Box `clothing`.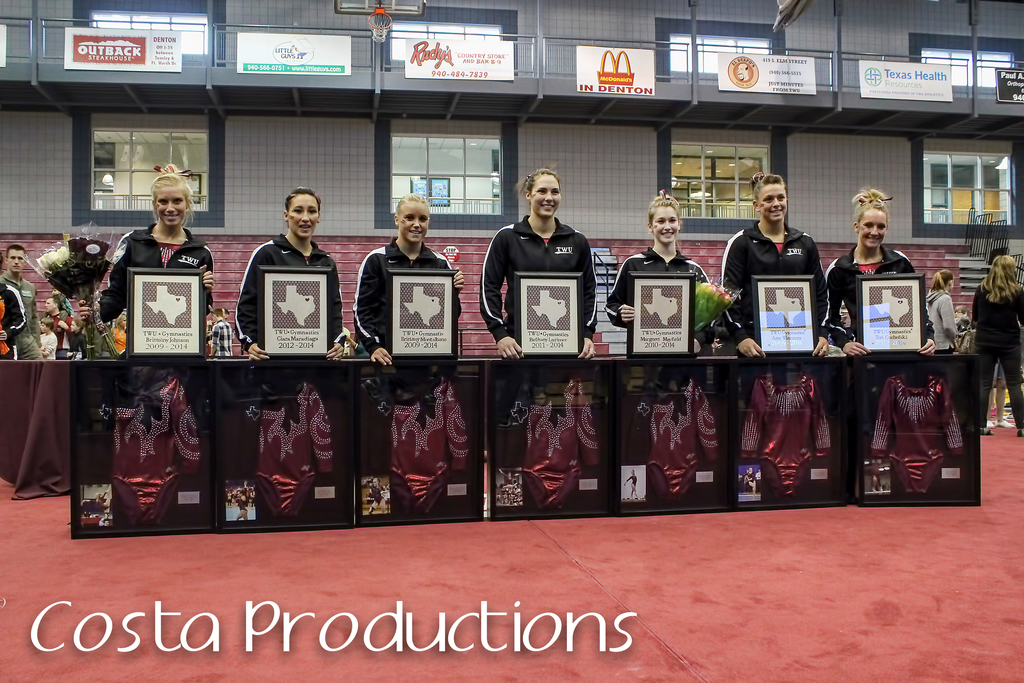
bbox=(40, 330, 61, 352).
